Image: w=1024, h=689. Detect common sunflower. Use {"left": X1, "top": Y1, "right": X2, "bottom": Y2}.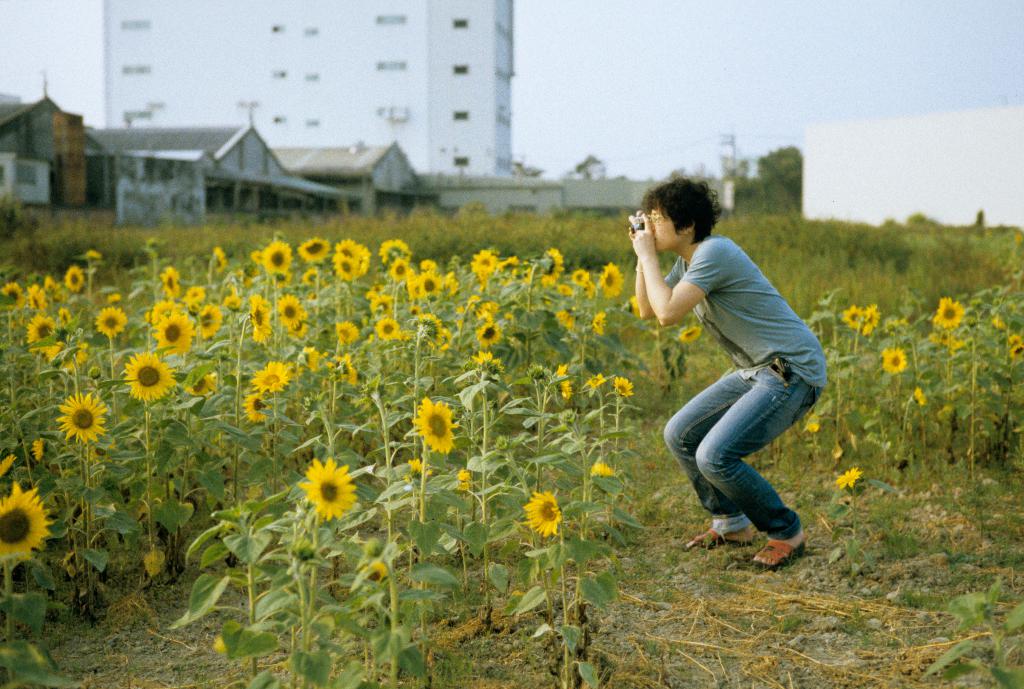
{"left": 282, "top": 296, "right": 305, "bottom": 333}.
